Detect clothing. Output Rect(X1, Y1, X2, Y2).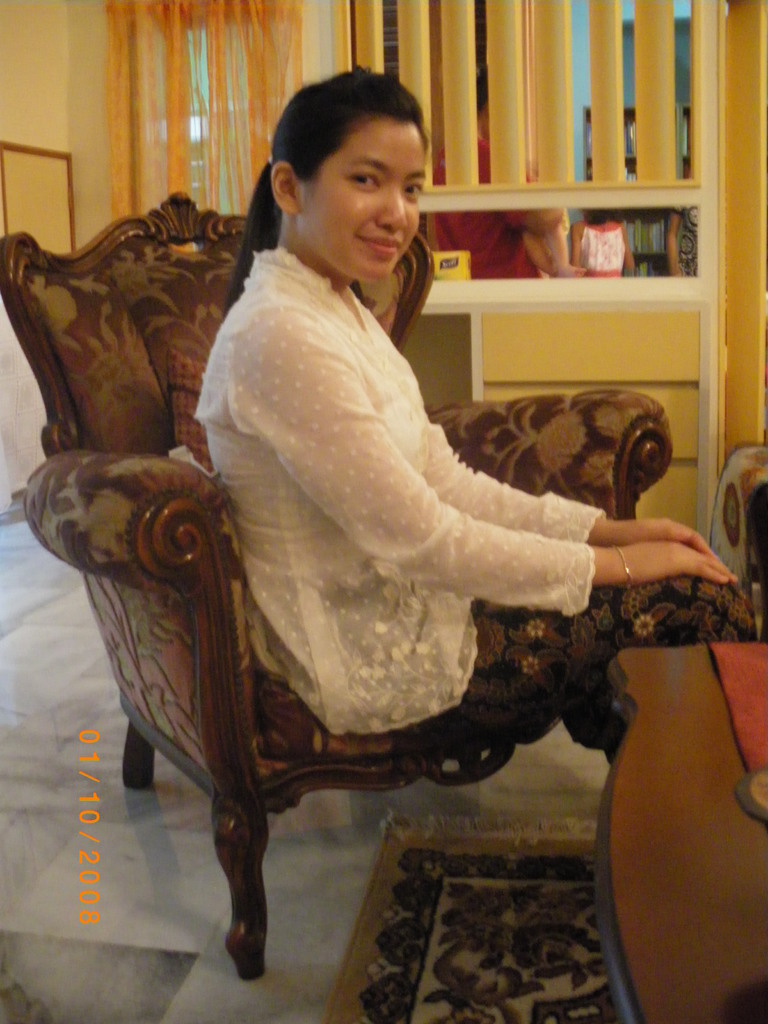
Rect(454, 573, 756, 732).
